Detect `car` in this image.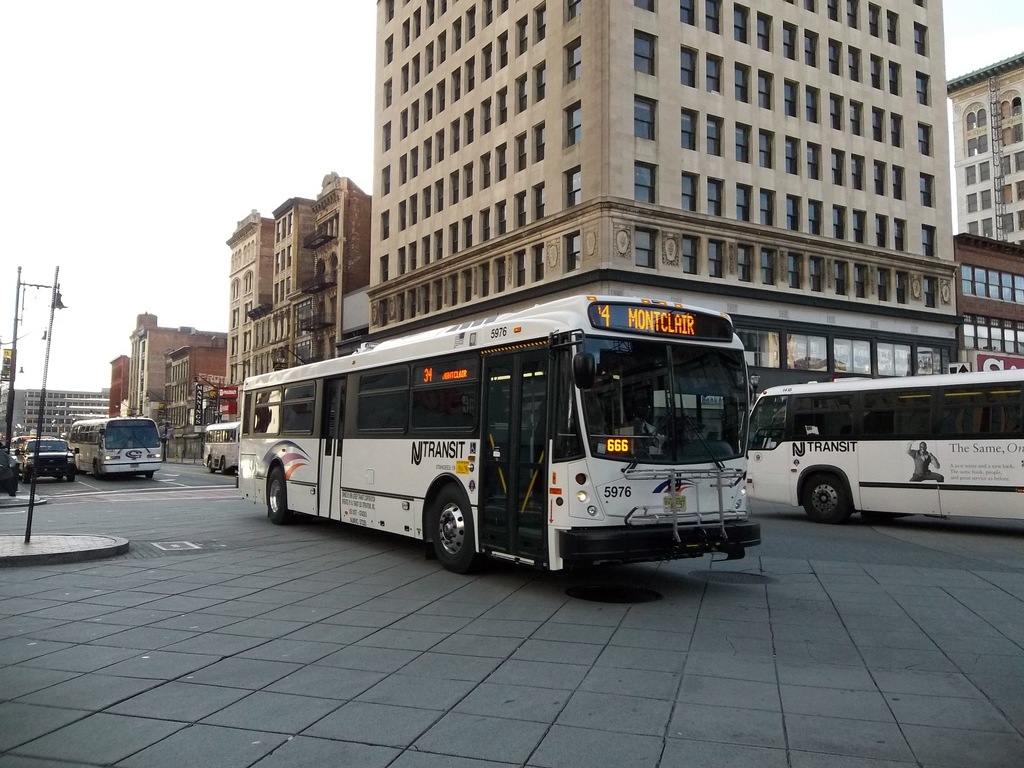
Detection: {"left": 10, "top": 434, "right": 90, "bottom": 490}.
